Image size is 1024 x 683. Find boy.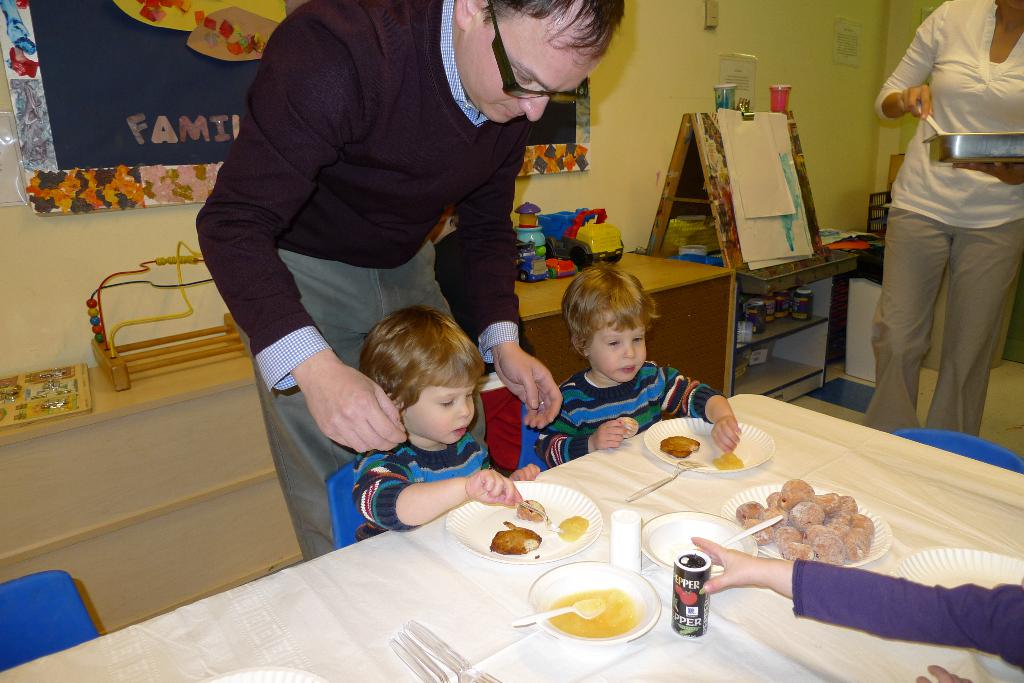
bbox(540, 261, 748, 467).
